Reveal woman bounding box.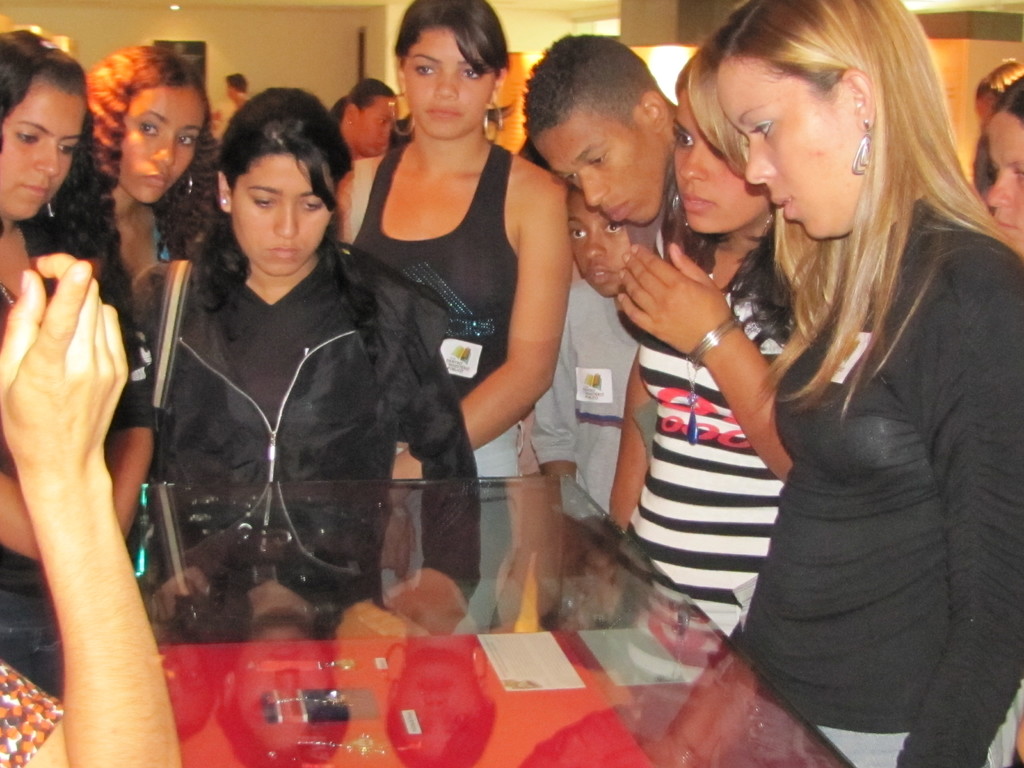
Revealed: locate(80, 45, 241, 381).
